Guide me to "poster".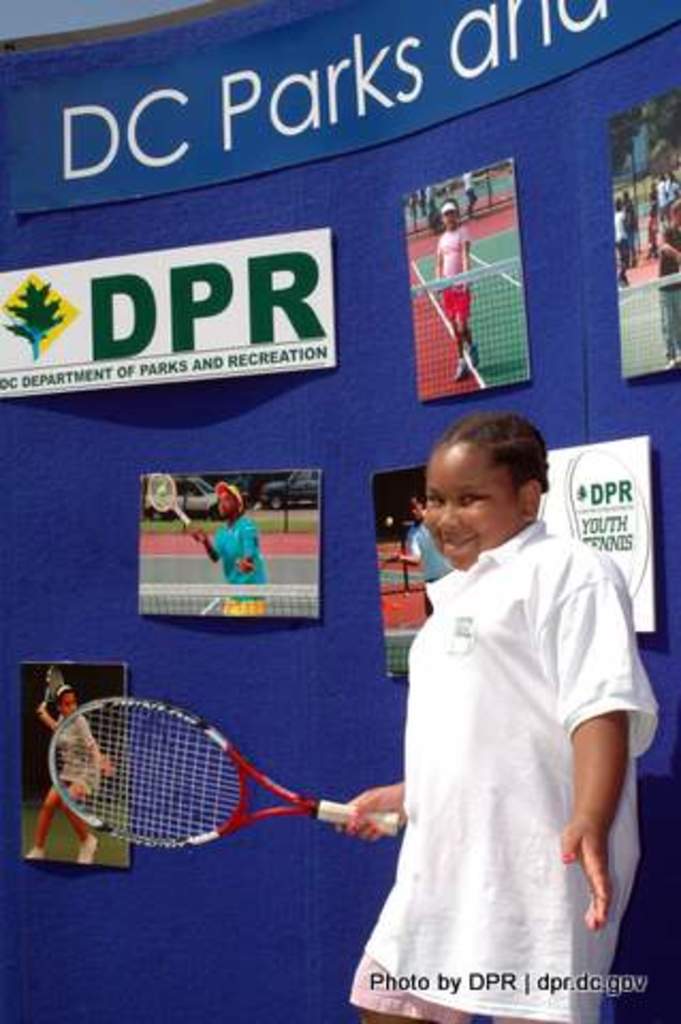
Guidance: pyautogui.locateOnScreen(143, 459, 316, 614).
